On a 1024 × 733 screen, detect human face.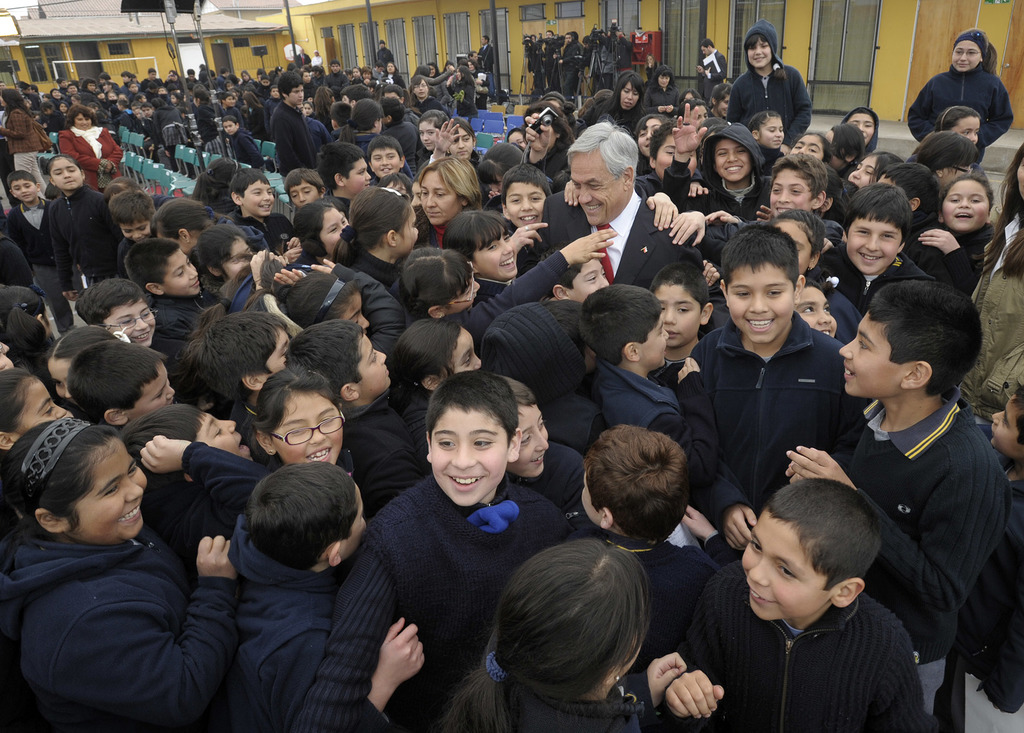
x1=223 y1=235 x2=255 y2=281.
